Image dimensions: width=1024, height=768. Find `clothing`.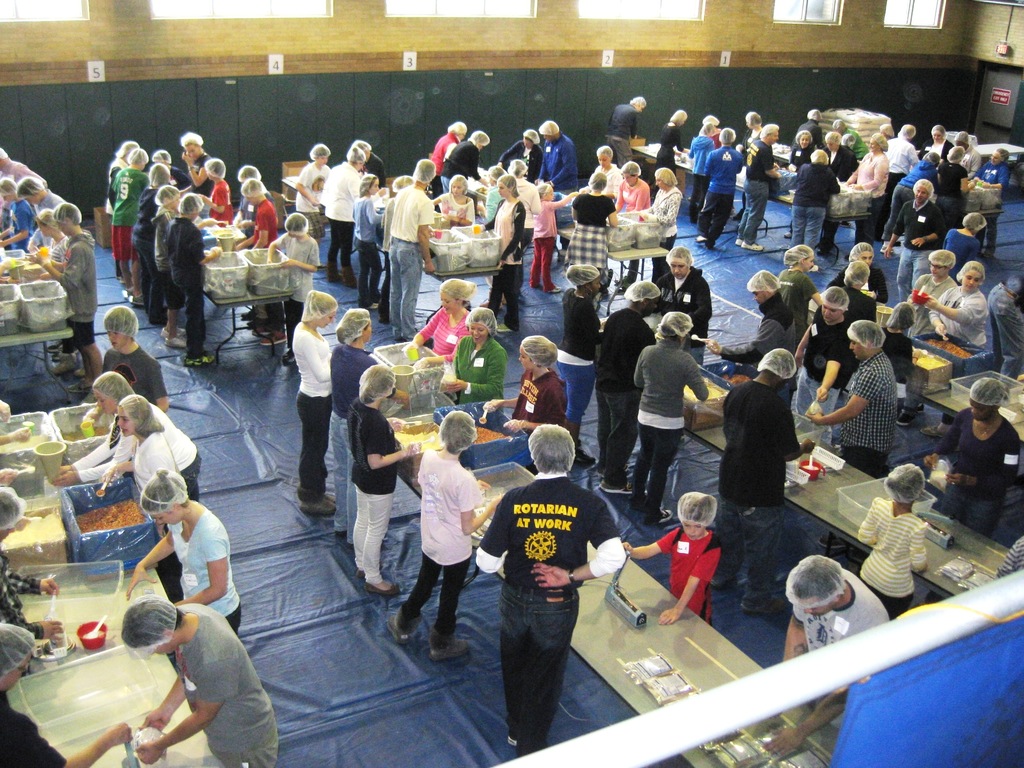
[422, 300, 476, 361].
